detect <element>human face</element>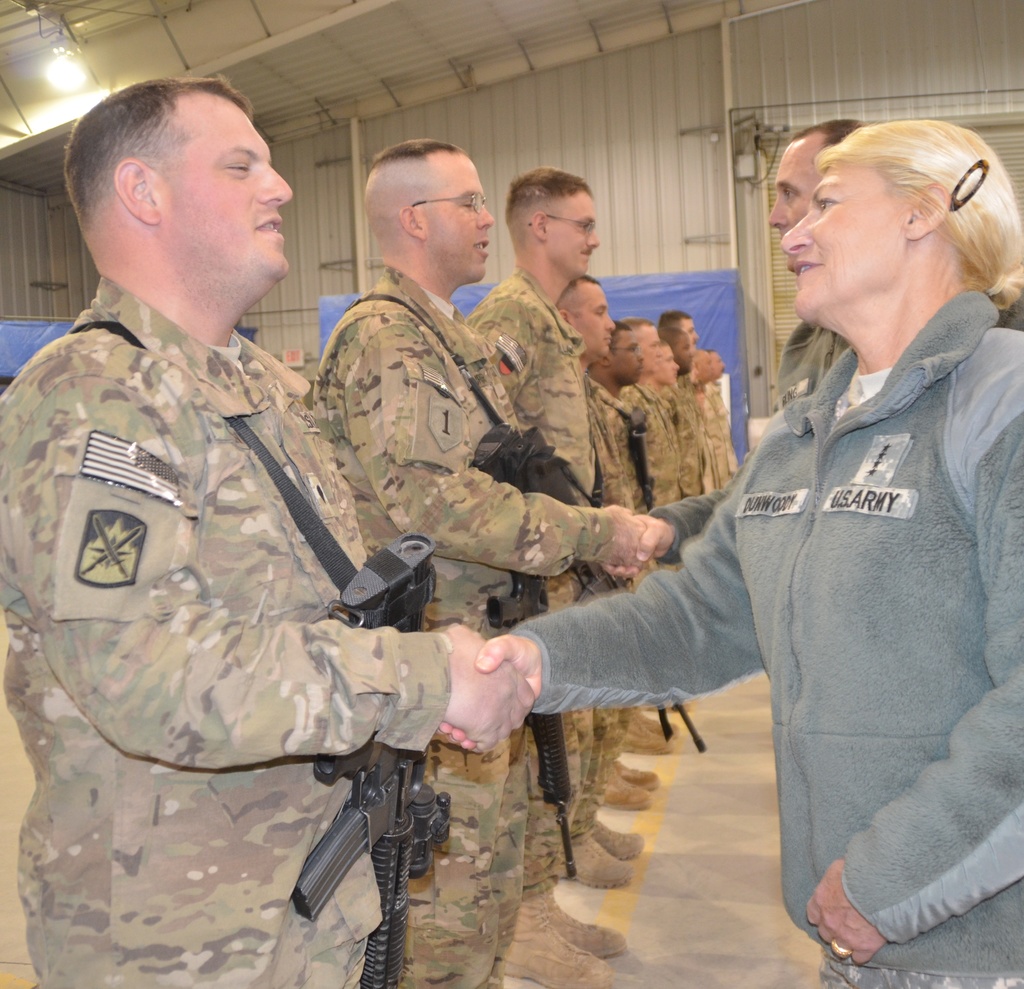
x1=551, y1=191, x2=602, y2=272
